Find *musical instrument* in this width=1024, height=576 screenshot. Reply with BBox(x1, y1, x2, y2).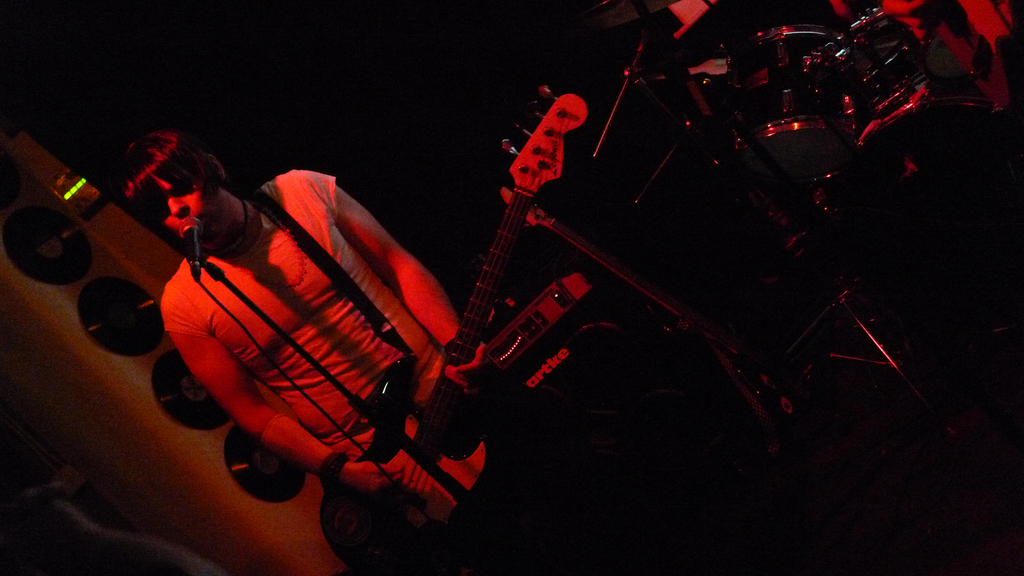
BBox(317, 77, 591, 575).
